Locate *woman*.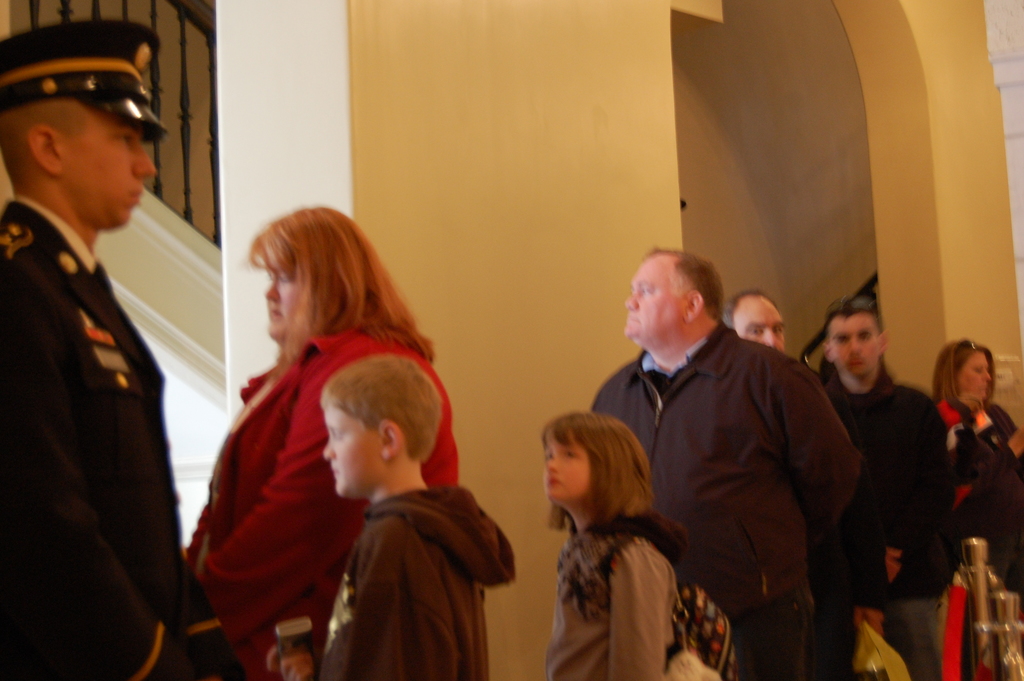
Bounding box: BBox(170, 190, 460, 637).
